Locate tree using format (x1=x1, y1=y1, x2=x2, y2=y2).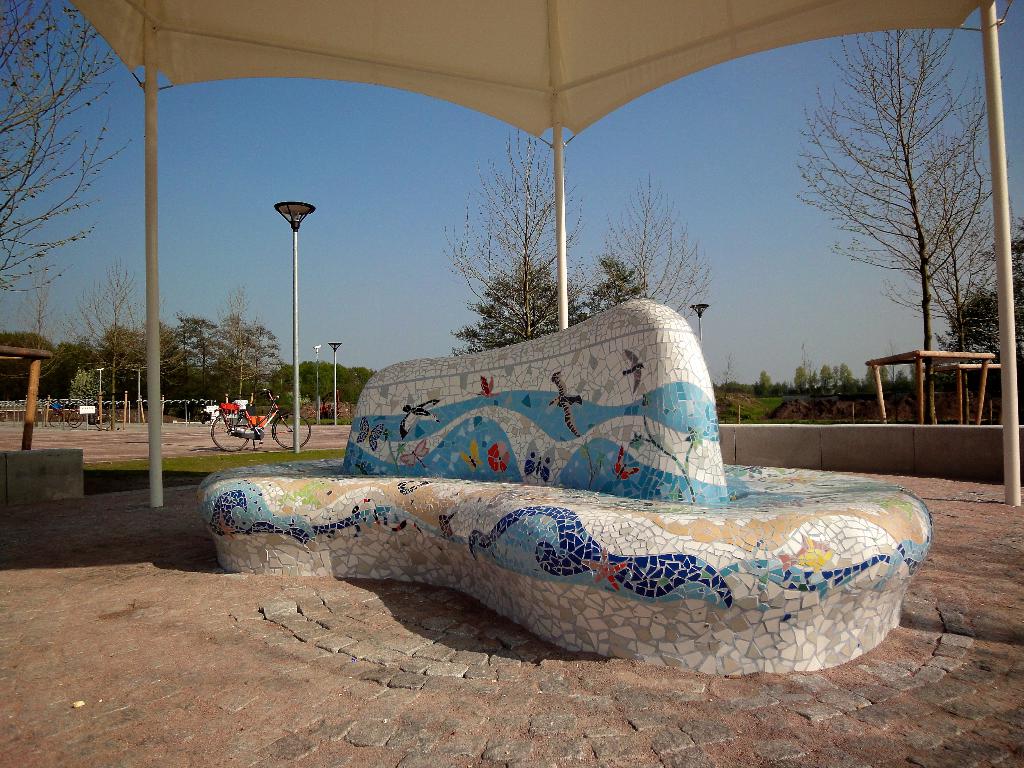
(x1=452, y1=258, x2=592, y2=355).
